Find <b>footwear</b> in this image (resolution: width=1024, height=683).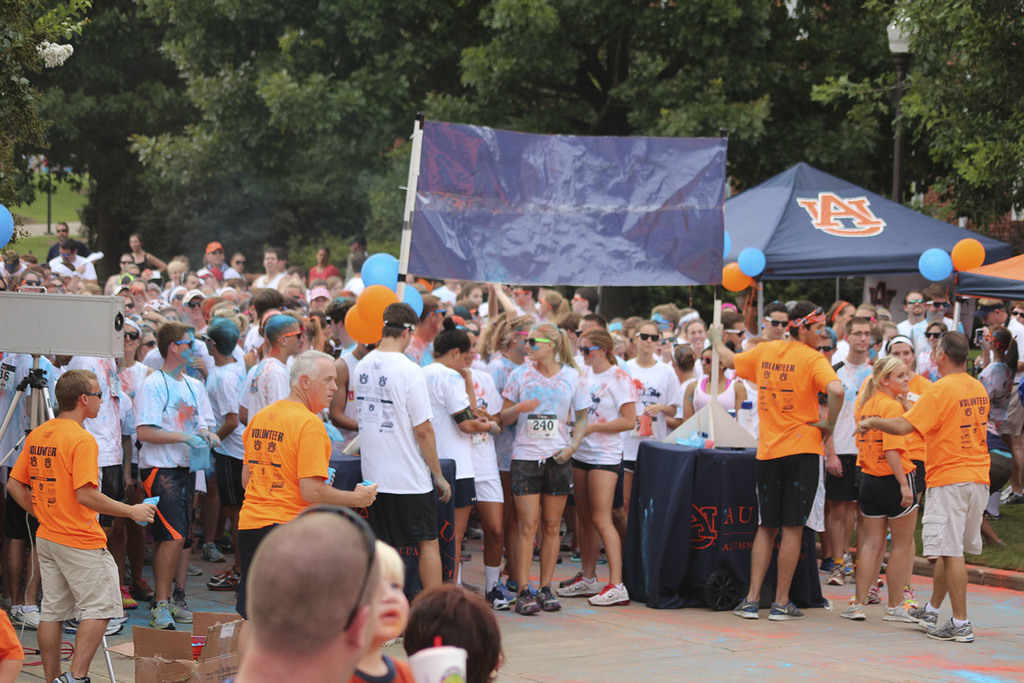
[580, 577, 629, 612].
